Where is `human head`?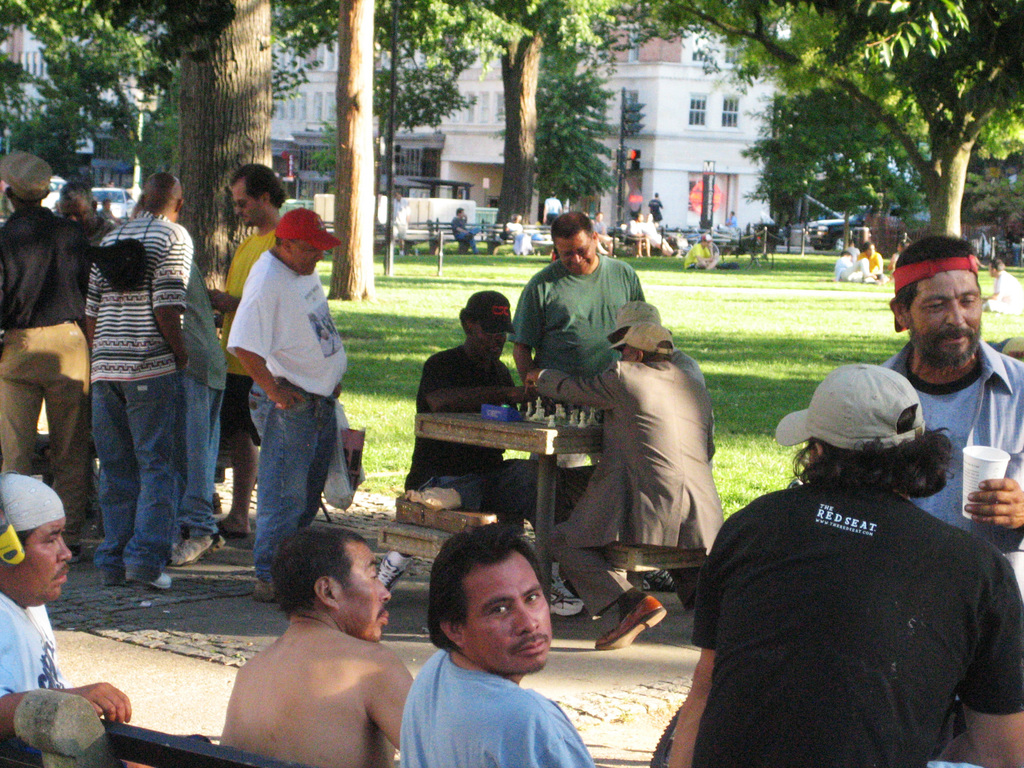
bbox=(228, 164, 287, 228).
